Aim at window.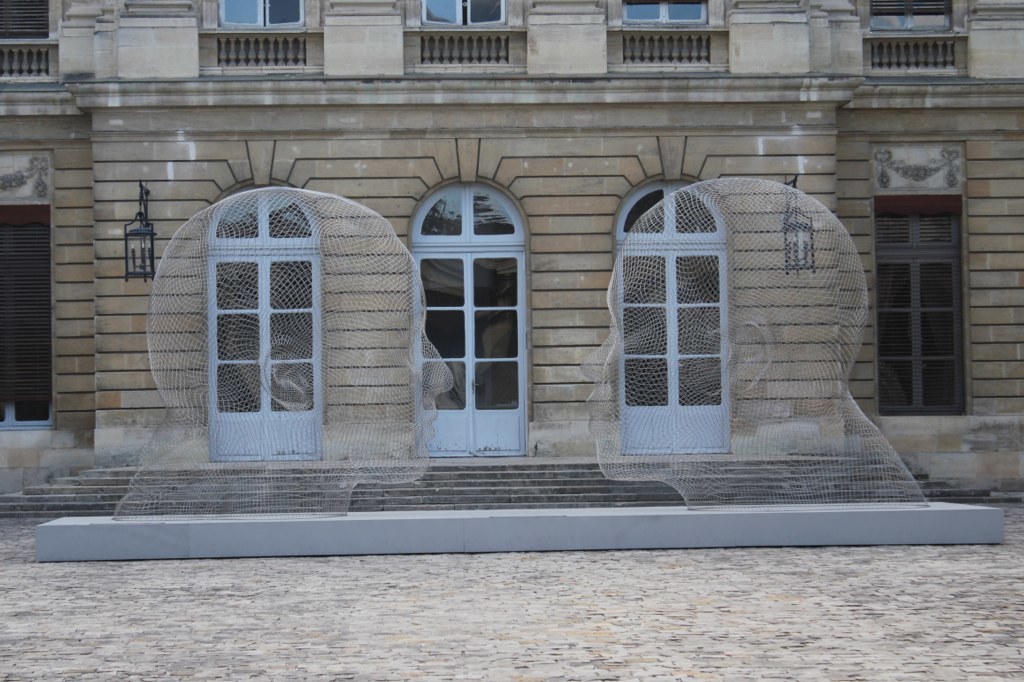
Aimed at bbox(217, 0, 302, 27).
